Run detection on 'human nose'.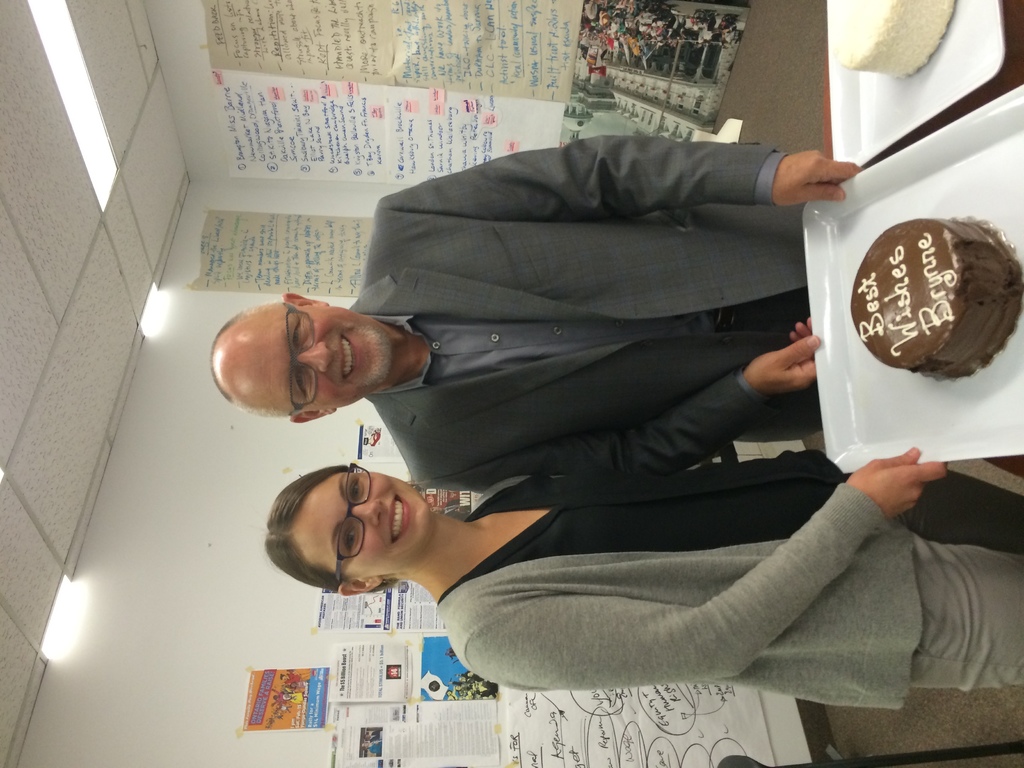
Result: <region>353, 502, 383, 529</region>.
